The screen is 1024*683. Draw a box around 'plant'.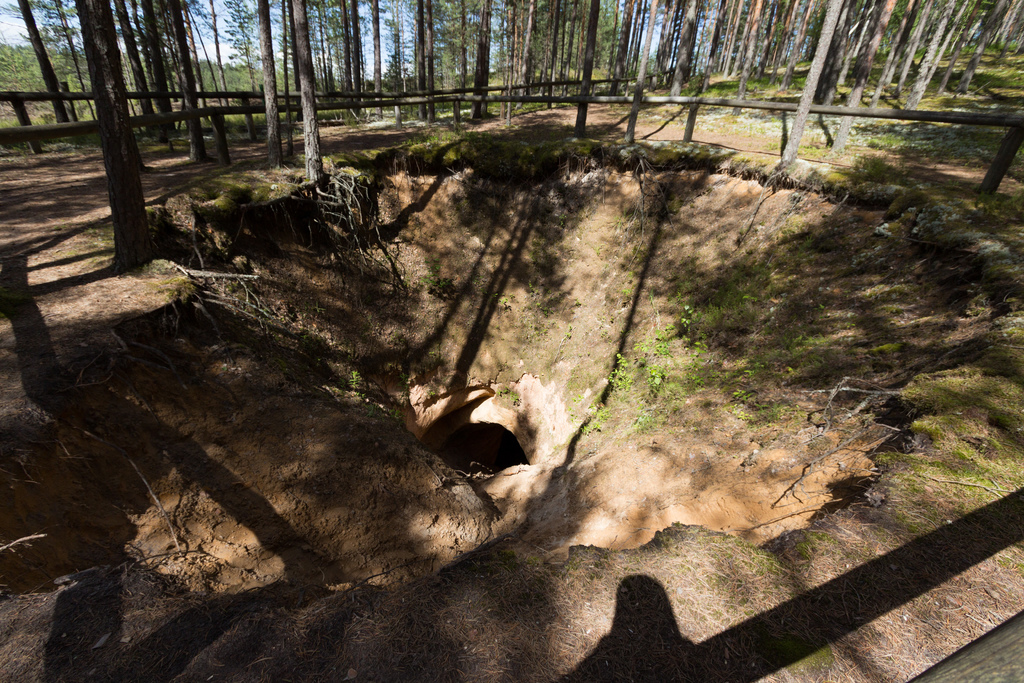
[404, 121, 463, 152].
